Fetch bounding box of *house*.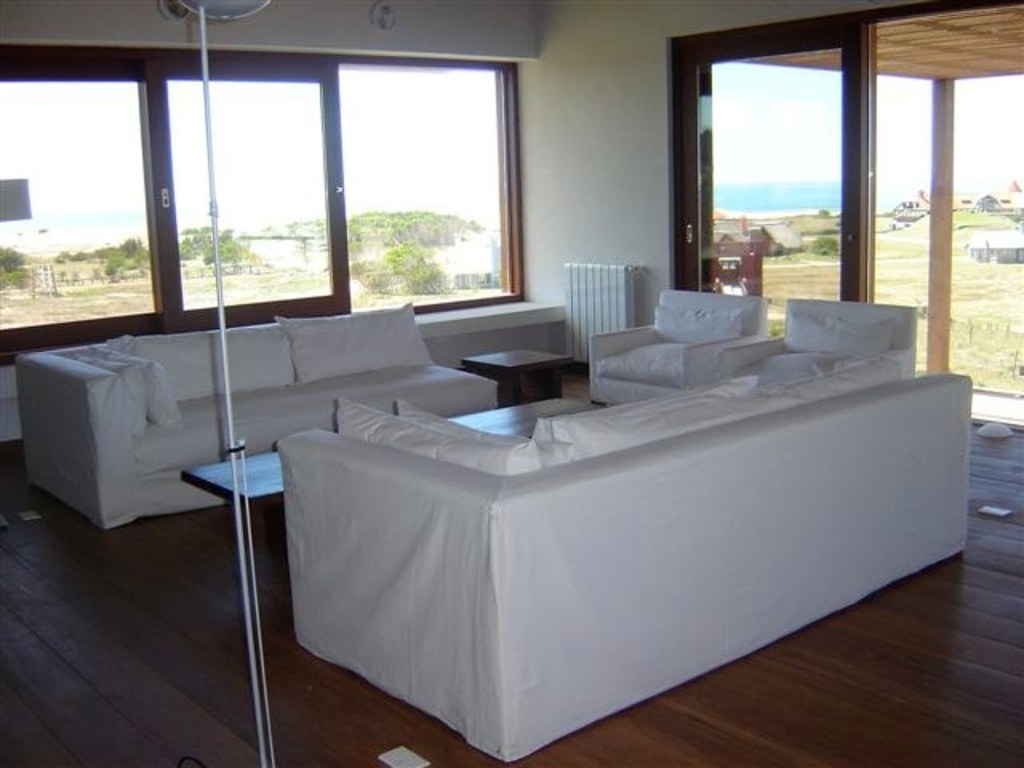
Bbox: l=0, t=0, r=1022, b=766.
